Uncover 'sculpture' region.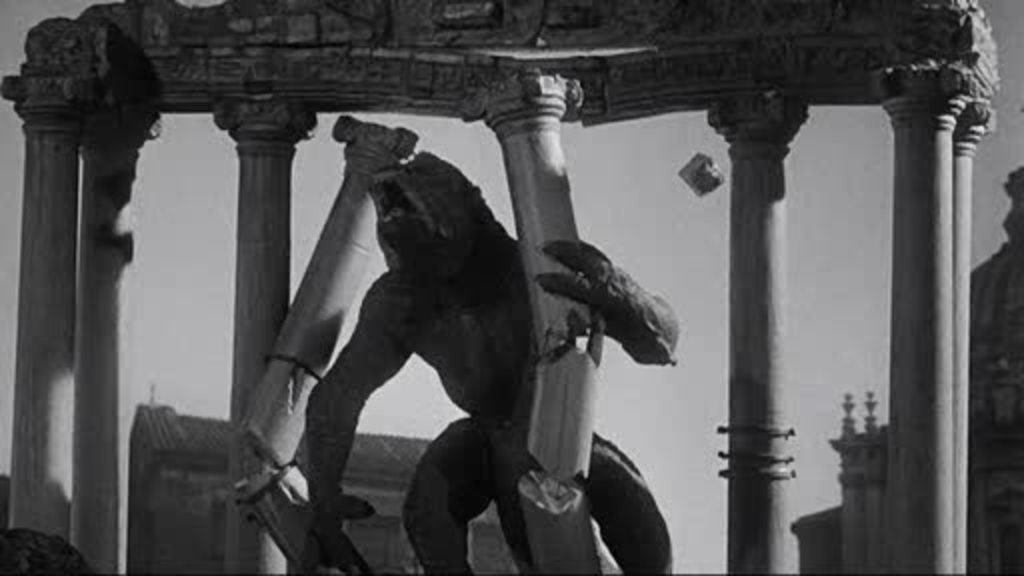
Uncovered: bbox(242, 126, 698, 568).
